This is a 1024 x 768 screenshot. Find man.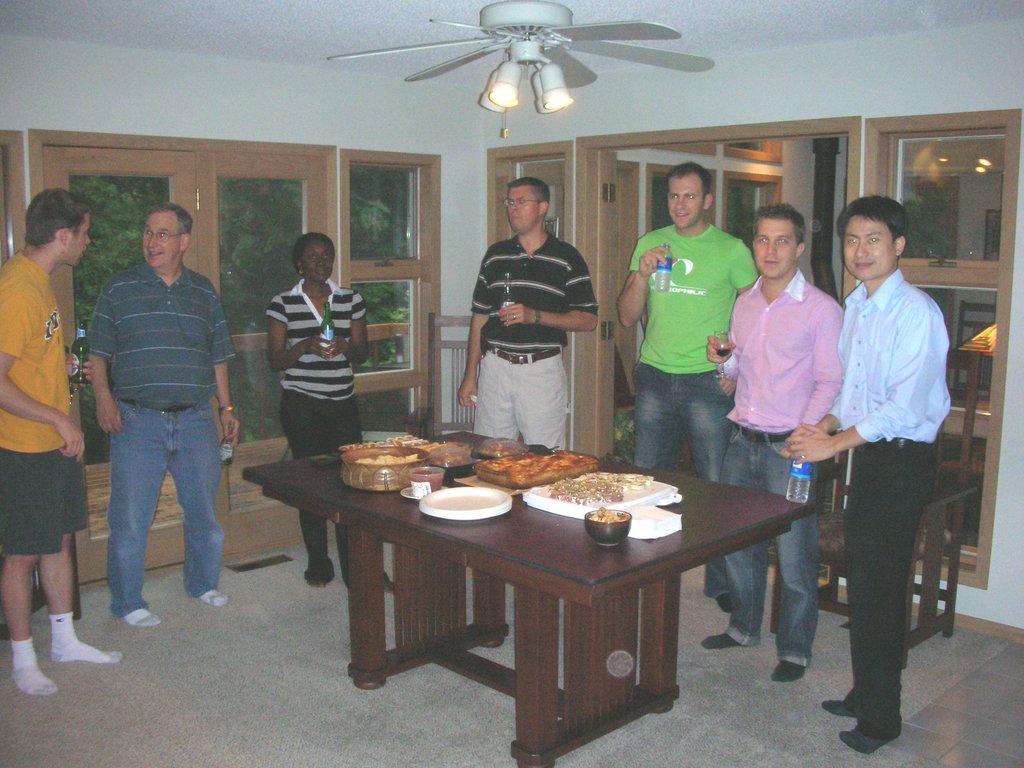
Bounding box: l=705, t=208, r=844, b=687.
